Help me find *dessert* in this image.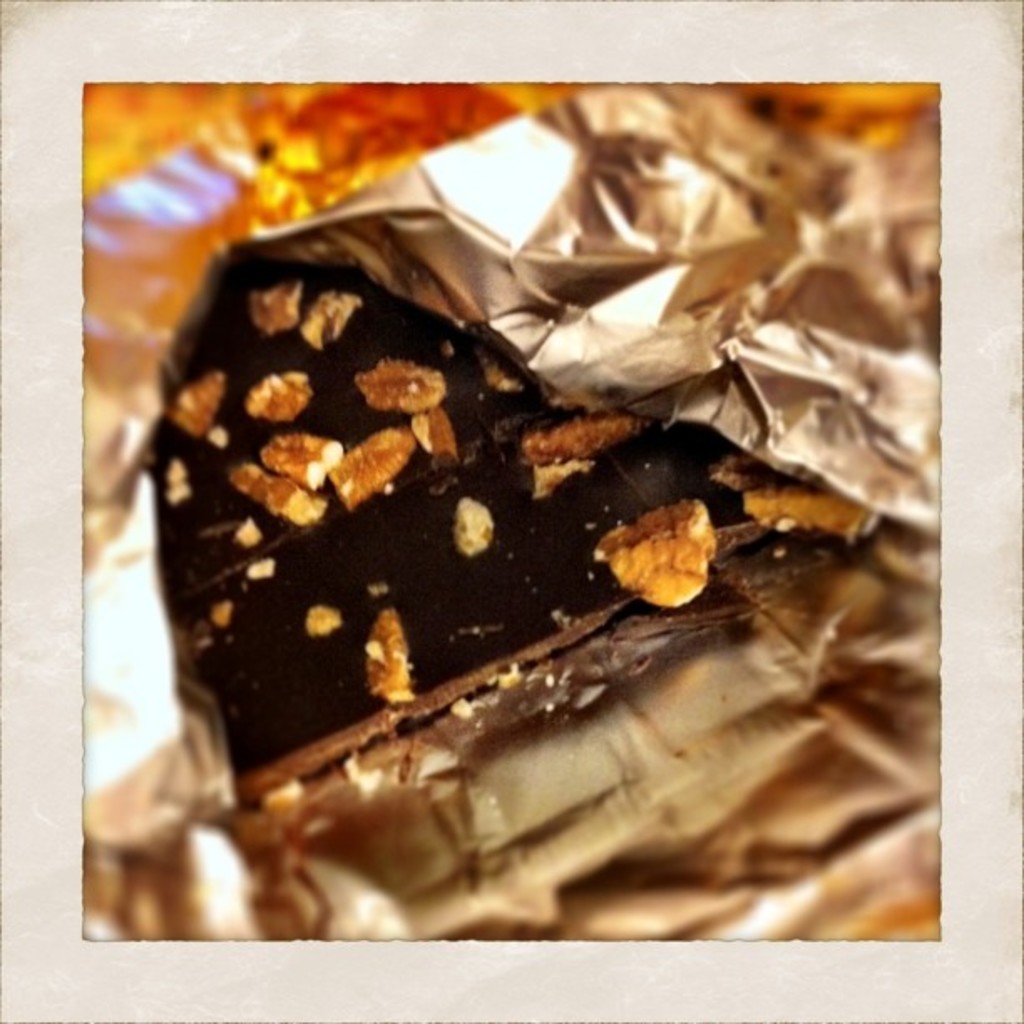
Found it: pyautogui.locateOnScreen(40, 171, 967, 929).
